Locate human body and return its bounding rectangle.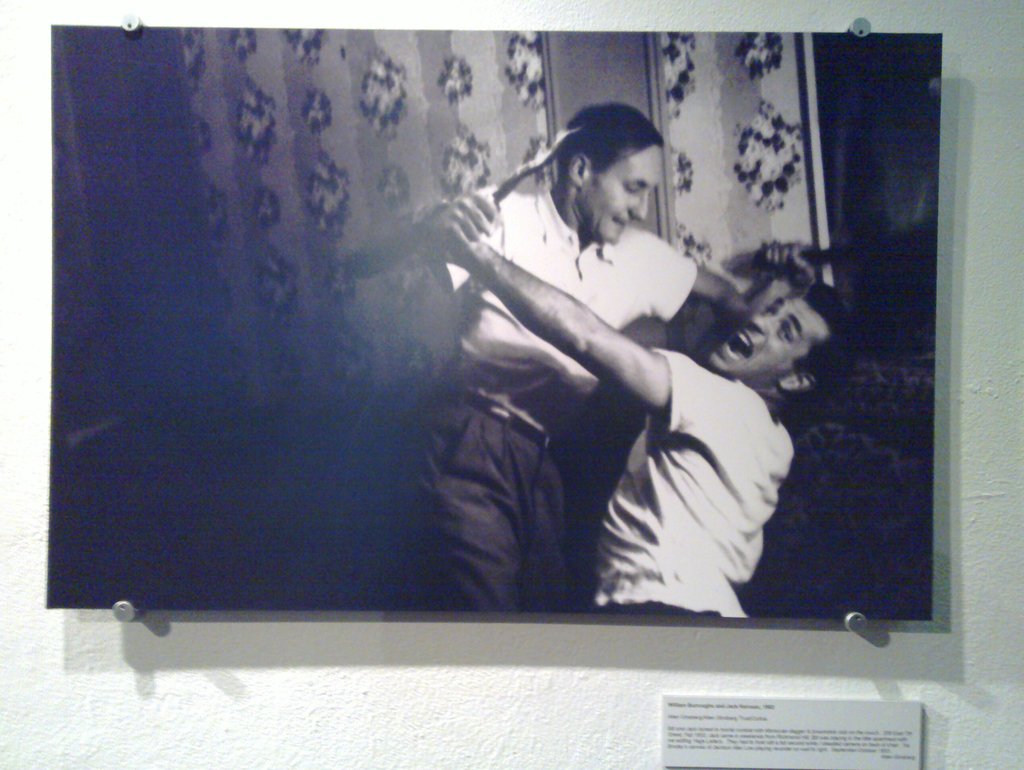
[x1=348, y1=186, x2=817, y2=610].
